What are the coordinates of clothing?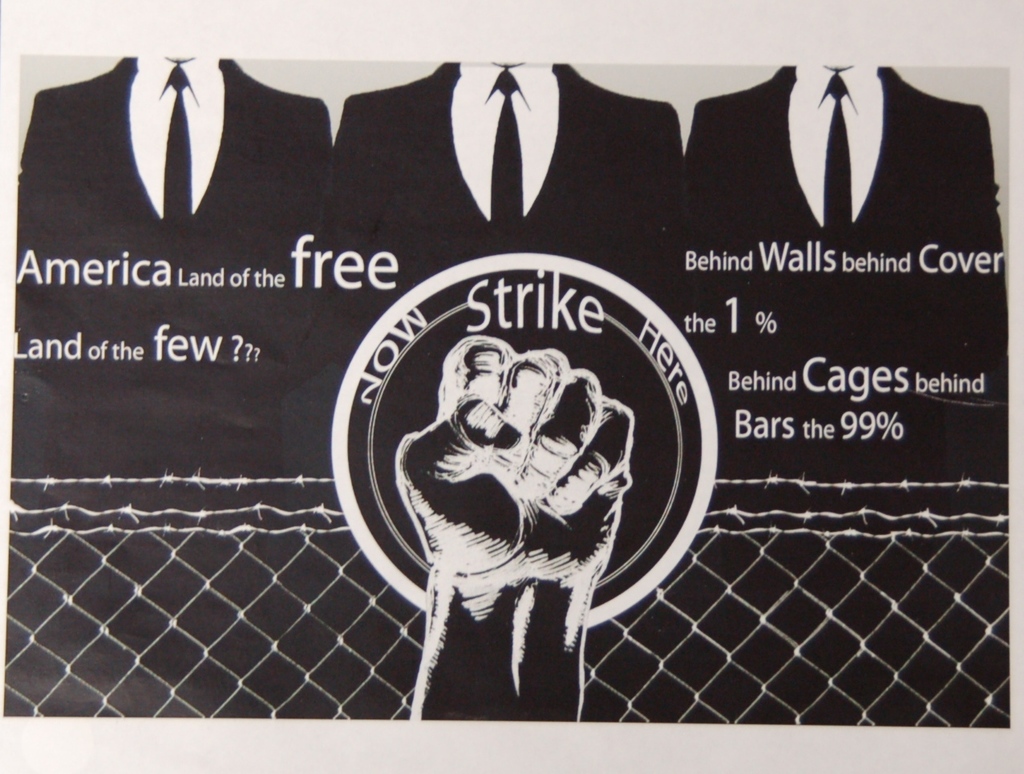
[685,59,1001,252].
